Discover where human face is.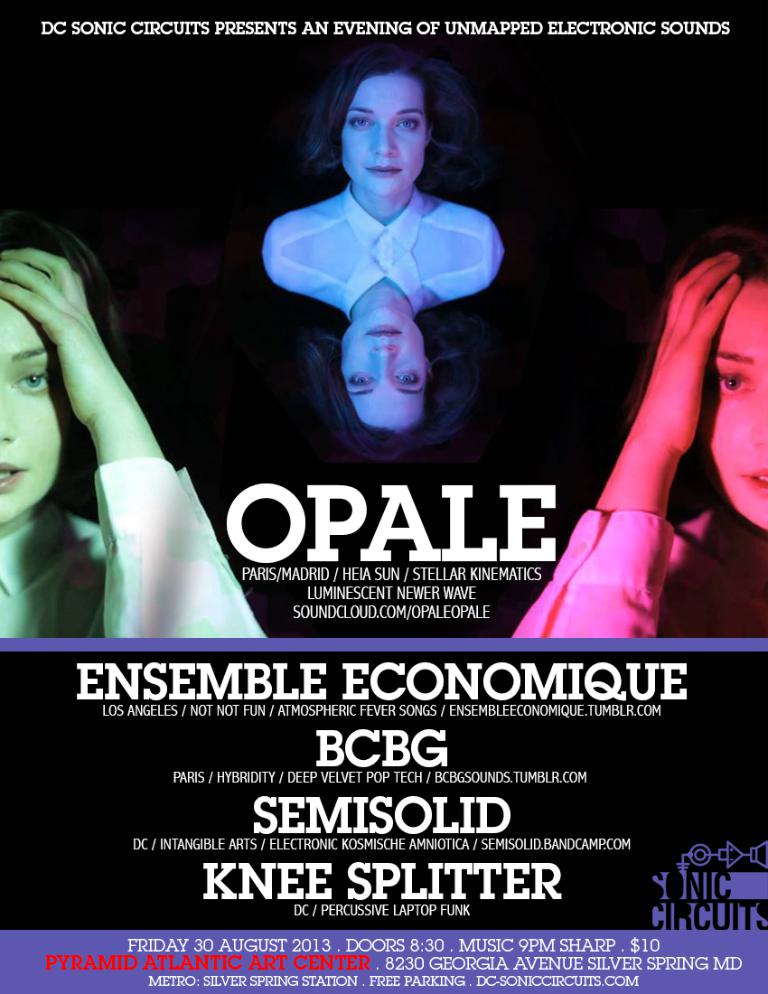
Discovered at detection(333, 313, 430, 427).
